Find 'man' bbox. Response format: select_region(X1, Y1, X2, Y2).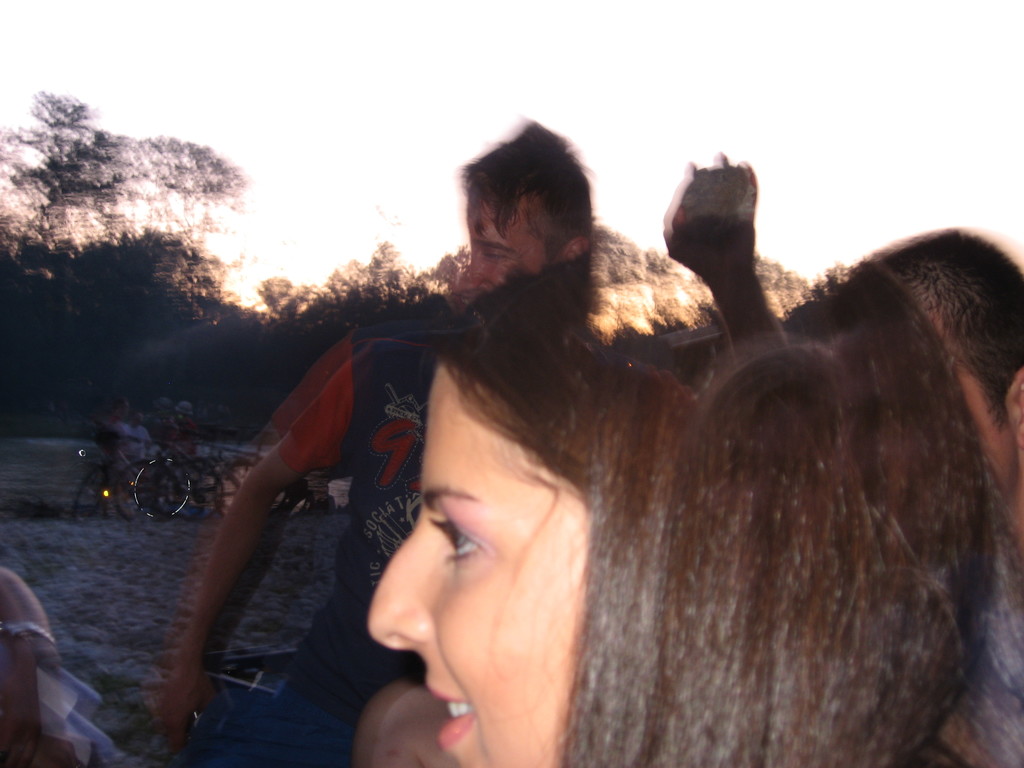
select_region(150, 118, 596, 767).
